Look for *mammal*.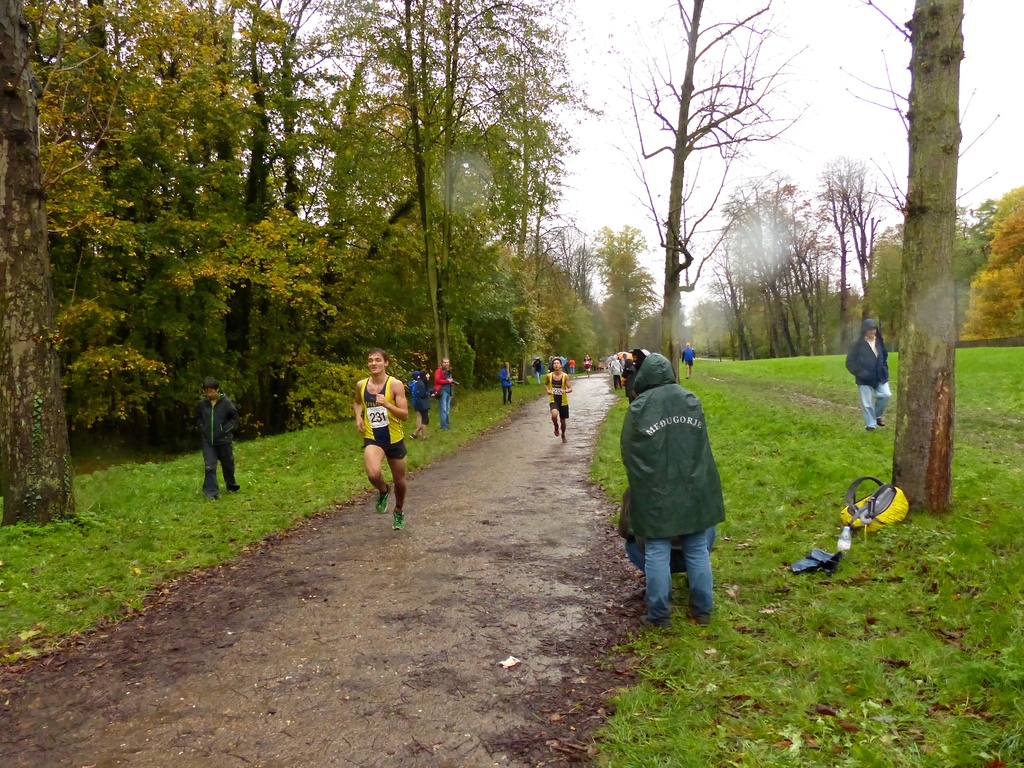
Found: 412, 369, 434, 440.
